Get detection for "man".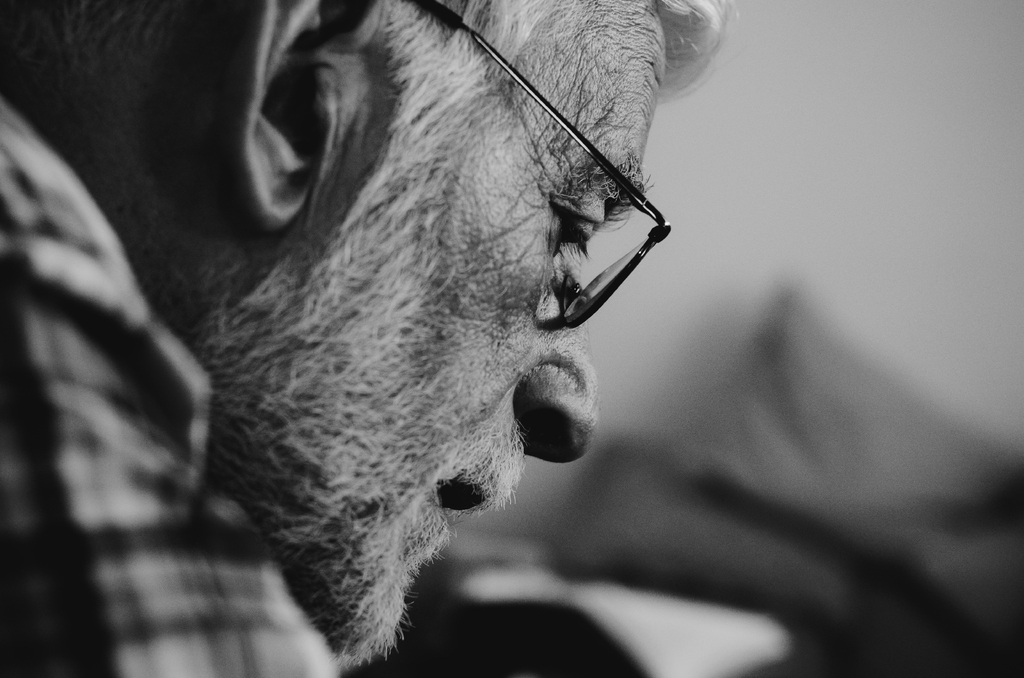
Detection: l=67, t=0, r=805, b=656.
